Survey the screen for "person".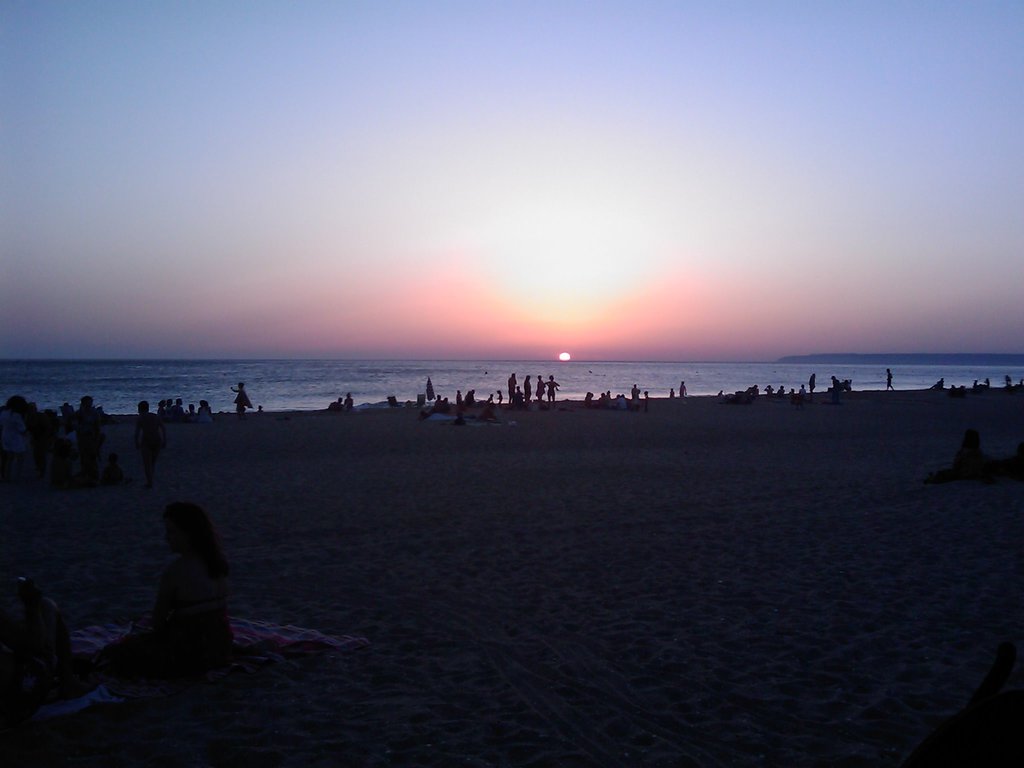
Survey found: {"left": 808, "top": 373, "right": 814, "bottom": 394}.
